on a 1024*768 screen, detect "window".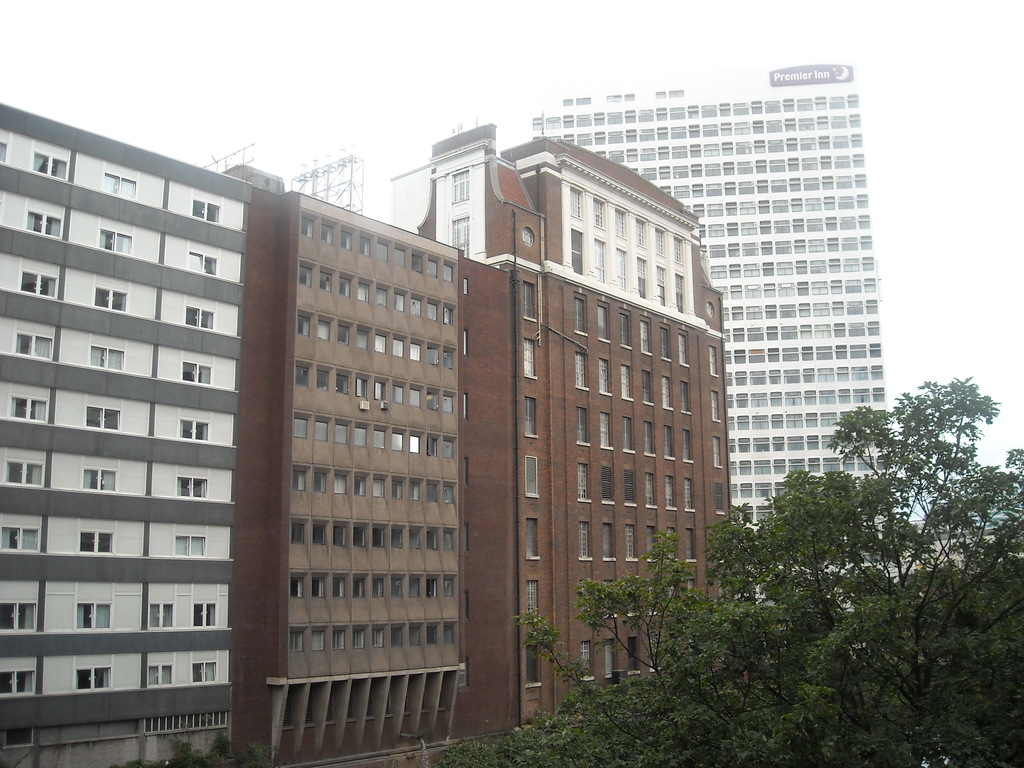
[x1=175, y1=475, x2=204, y2=501].
